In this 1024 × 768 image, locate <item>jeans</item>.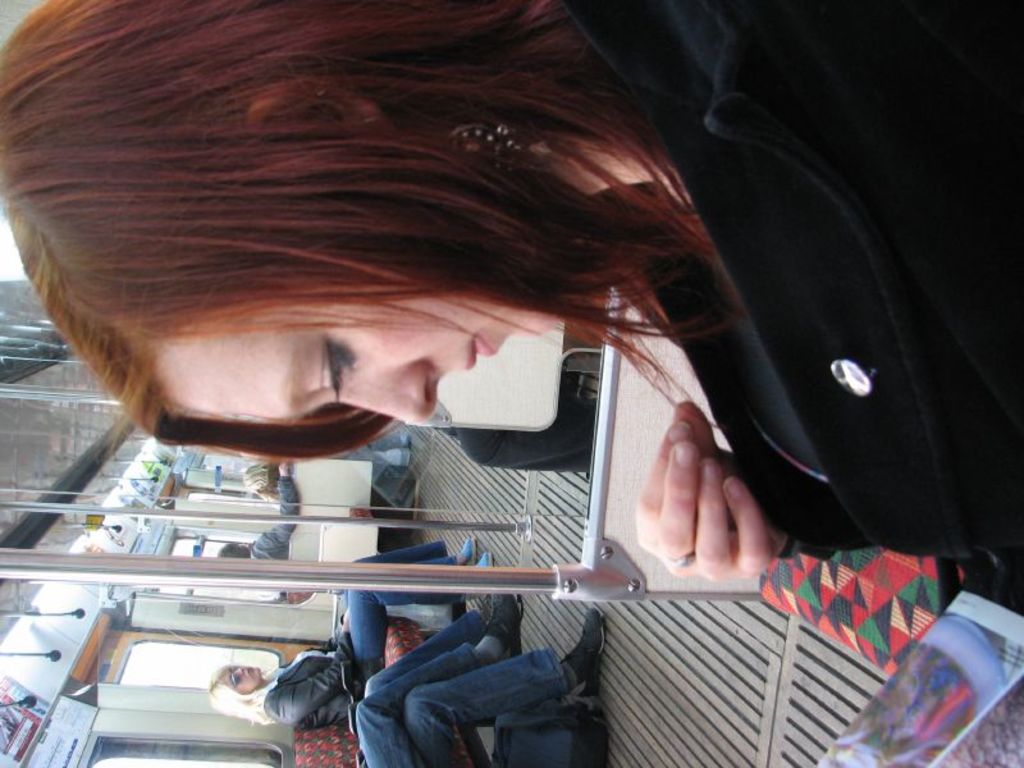
Bounding box: left=353, top=640, right=571, bottom=767.
